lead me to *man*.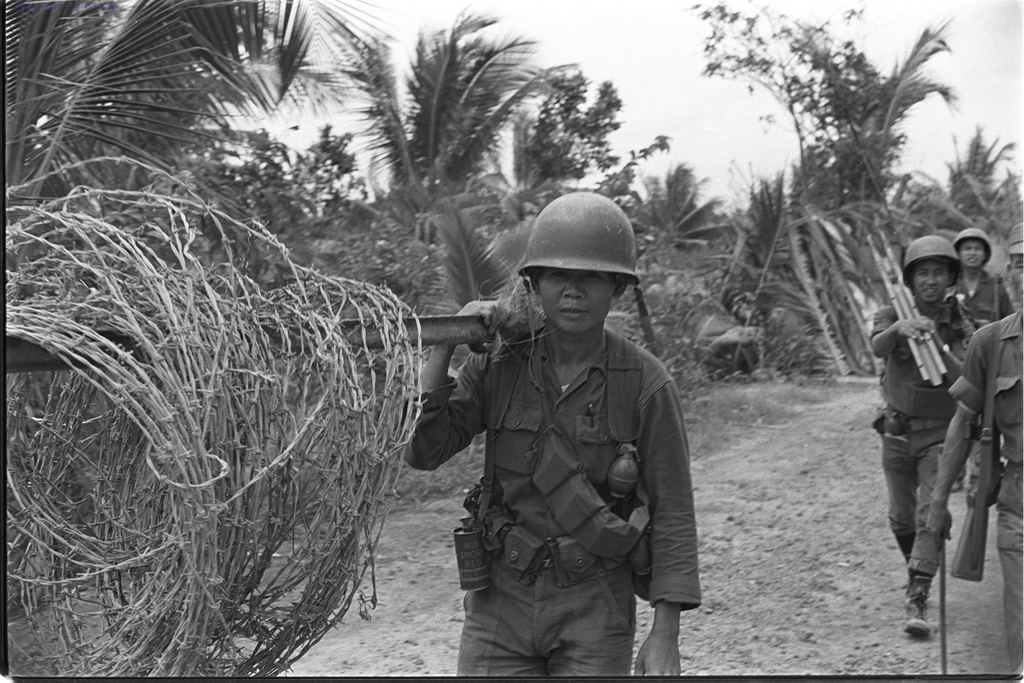
Lead to region(925, 223, 1023, 676).
